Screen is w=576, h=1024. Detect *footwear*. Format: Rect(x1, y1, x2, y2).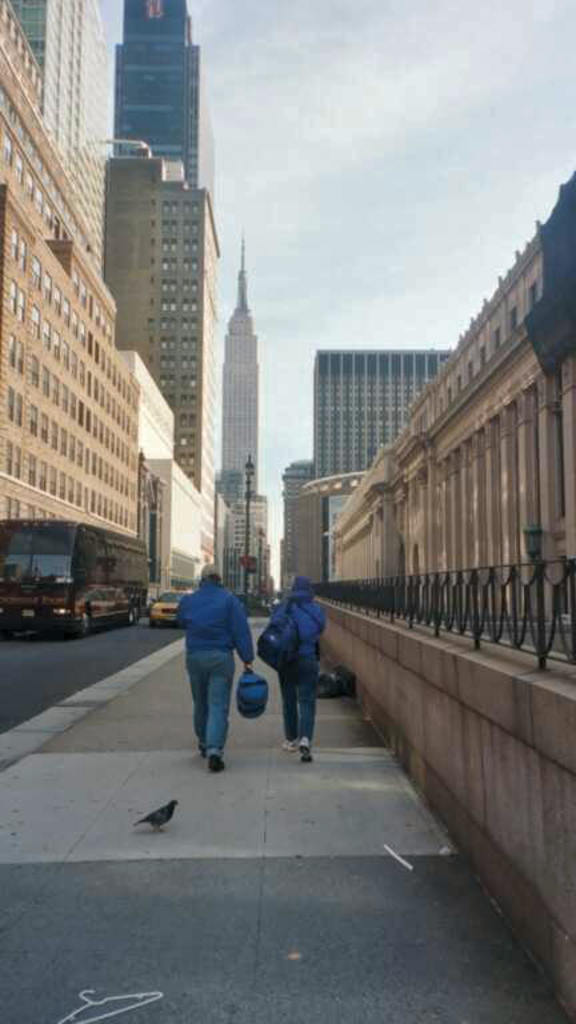
Rect(295, 741, 309, 761).
